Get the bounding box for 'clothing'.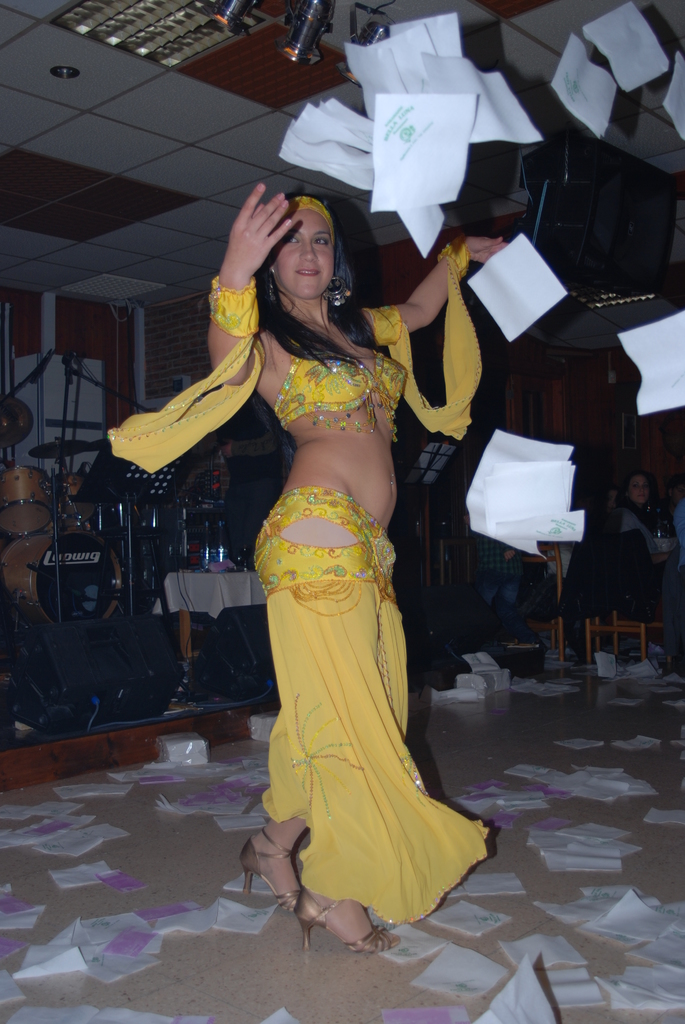
bbox=(252, 339, 487, 927).
